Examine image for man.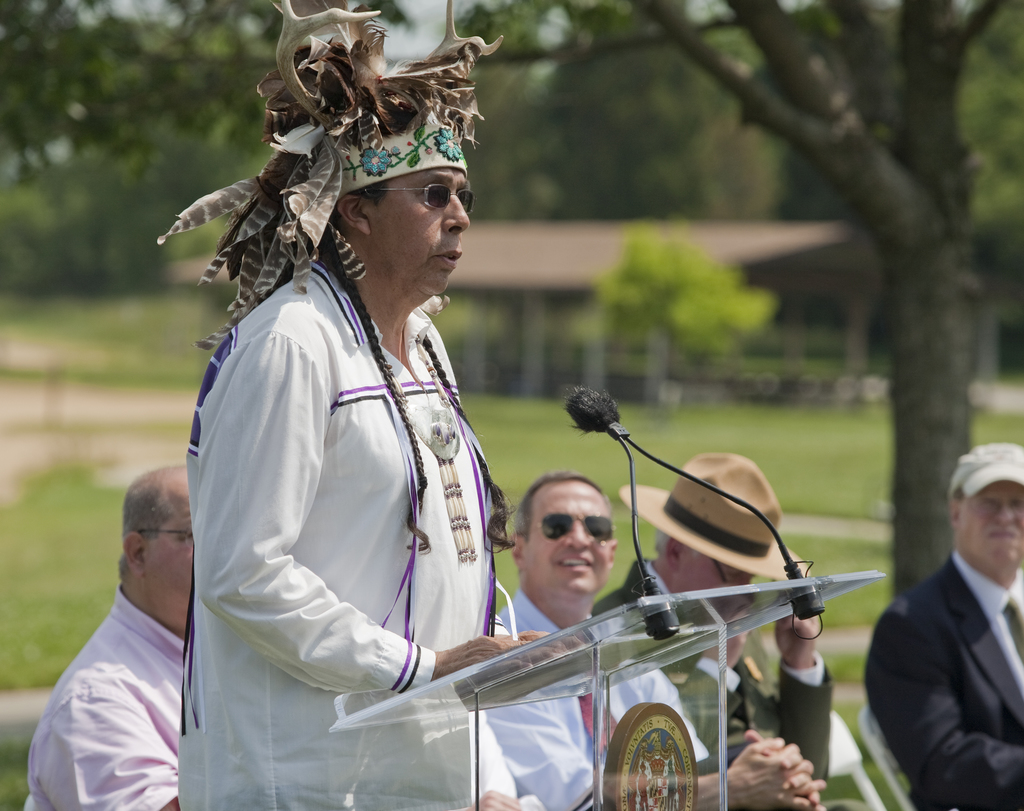
Examination result: (left=867, top=440, right=1023, bottom=810).
